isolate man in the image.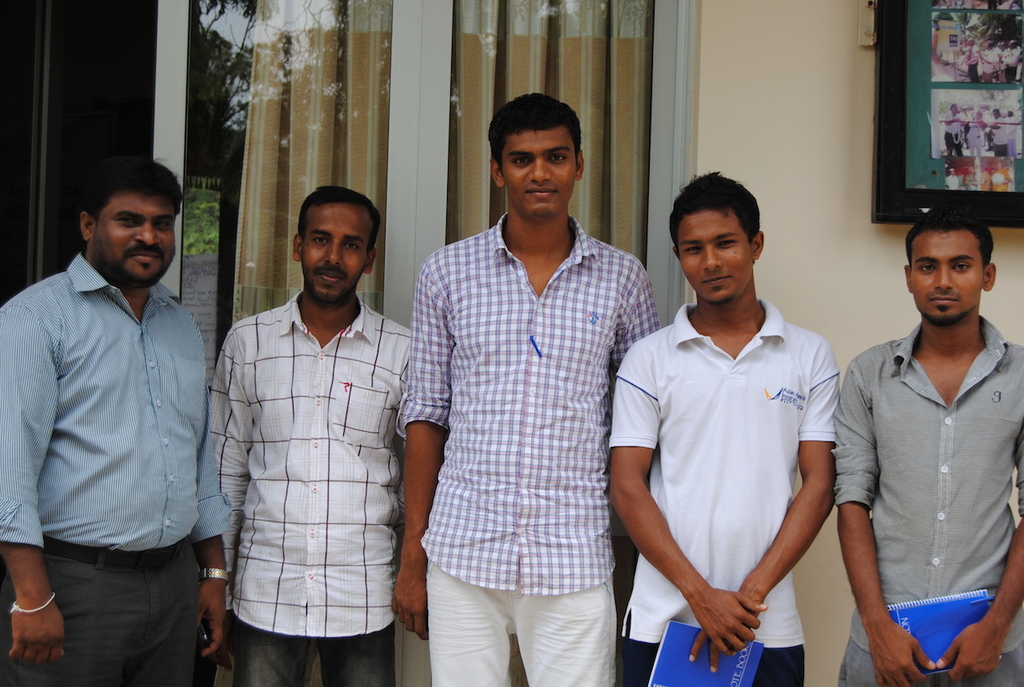
Isolated region: detection(393, 94, 657, 686).
